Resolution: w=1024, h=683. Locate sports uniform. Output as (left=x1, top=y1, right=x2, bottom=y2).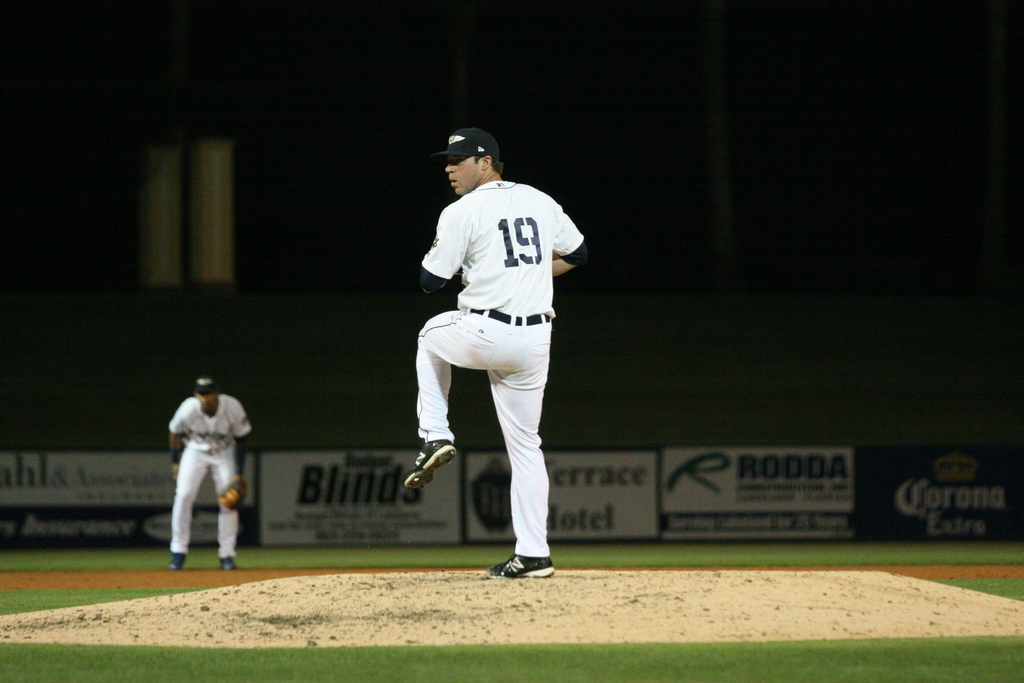
(left=405, top=127, right=586, bottom=576).
